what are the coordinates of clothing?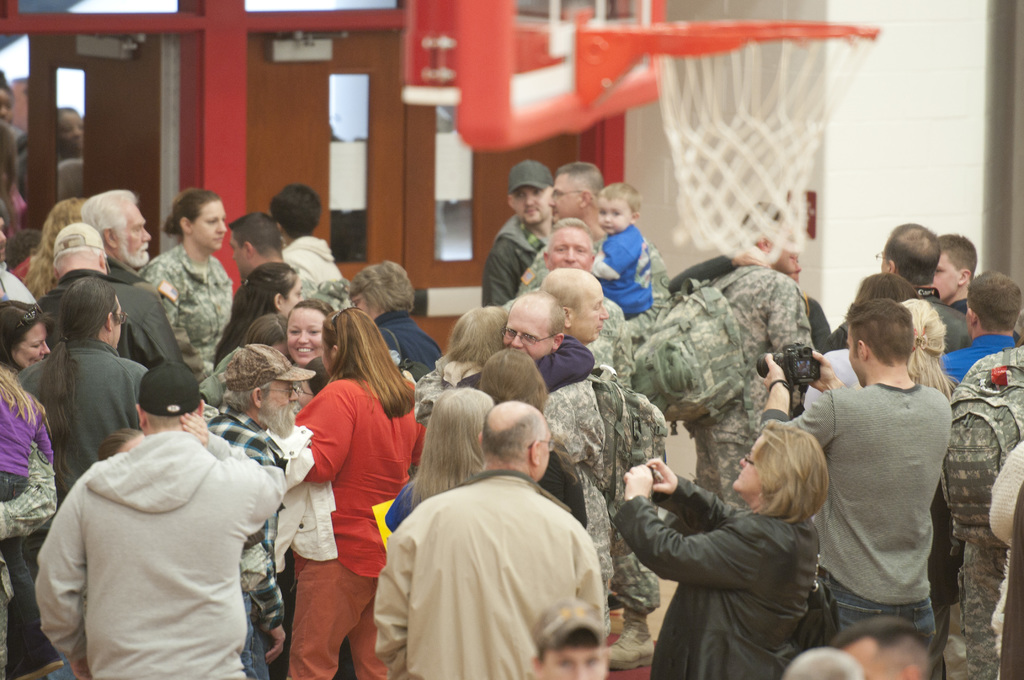
rect(765, 381, 938, 651).
